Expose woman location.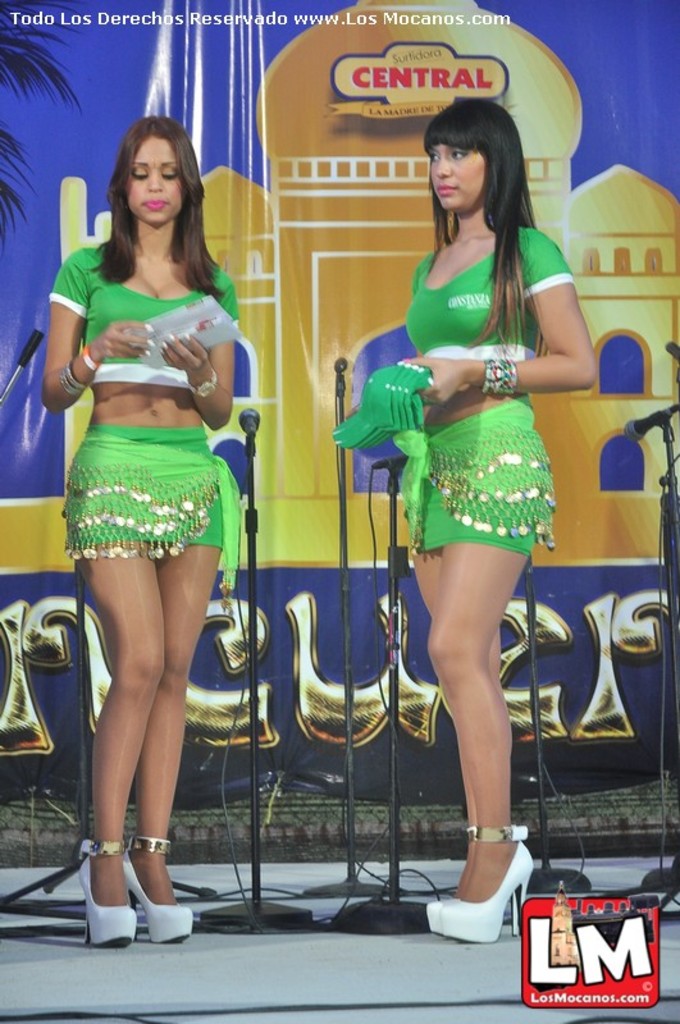
Exposed at <bbox>32, 119, 268, 932</bbox>.
